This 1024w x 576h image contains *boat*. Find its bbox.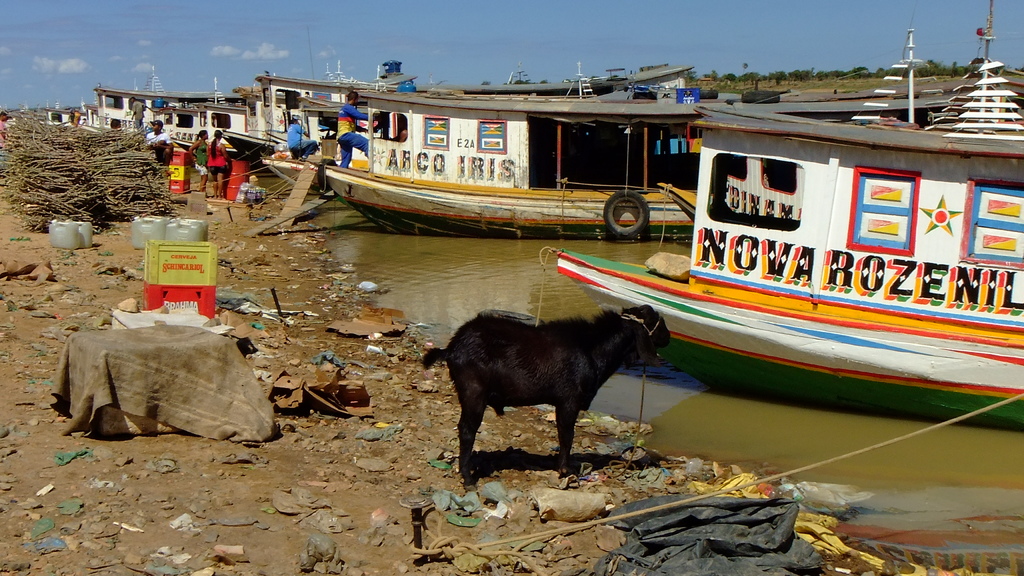
160:106:254:151.
